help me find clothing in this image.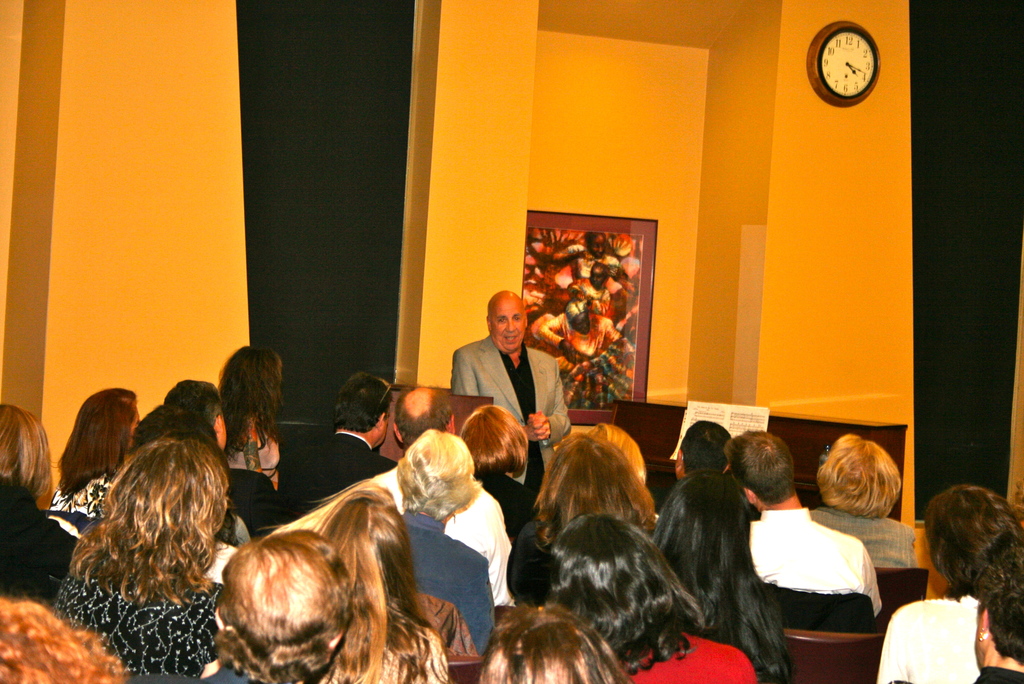
Found it: 803,503,913,569.
